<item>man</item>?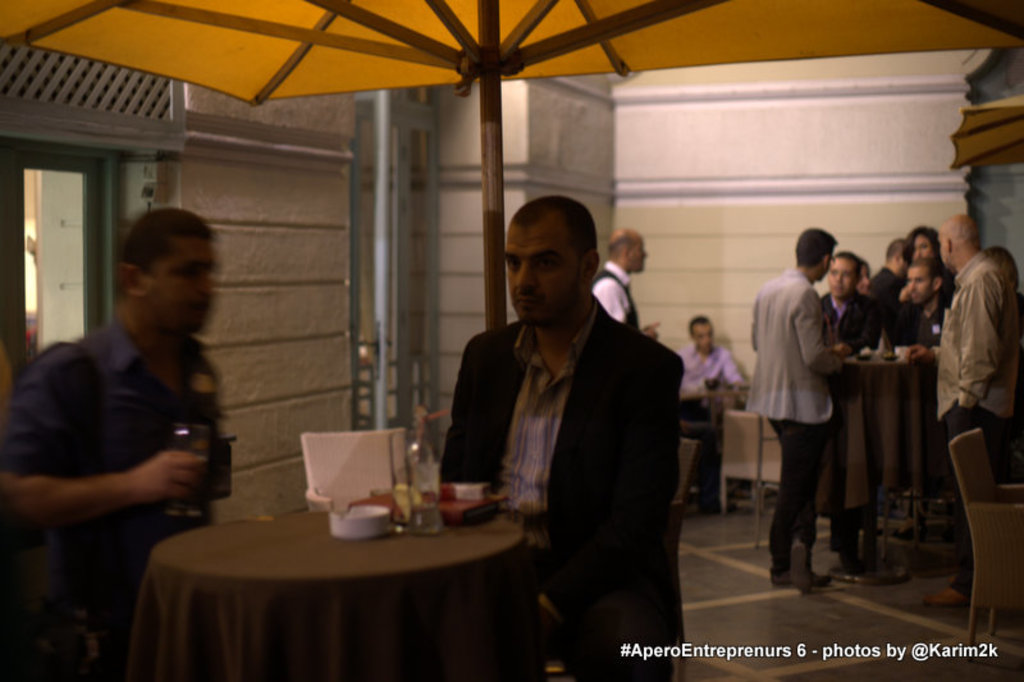
Rect(863, 238, 913, 330)
